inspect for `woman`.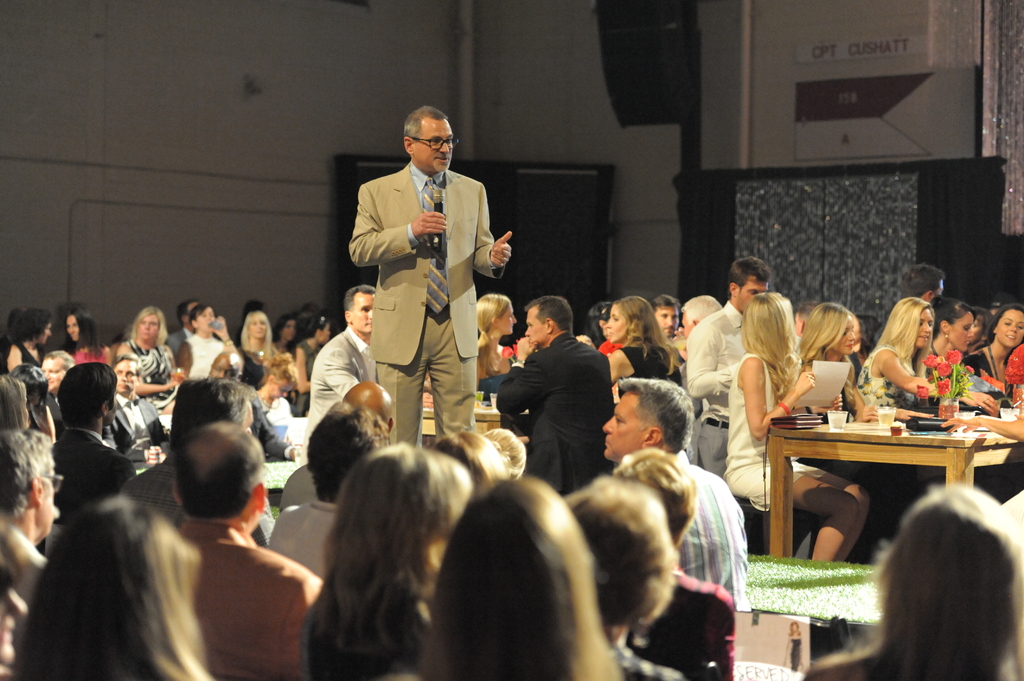
Inspection: x1=724, y1=289, x2=869, y2=561.
